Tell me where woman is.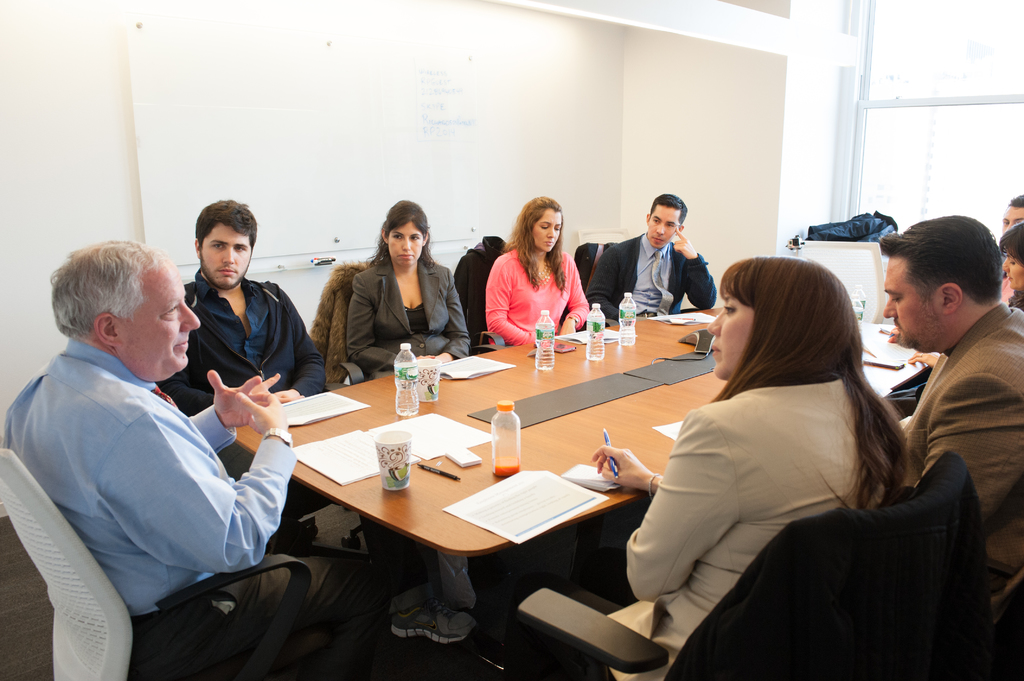
woman is at Rect(586, 251, 922, 680).
